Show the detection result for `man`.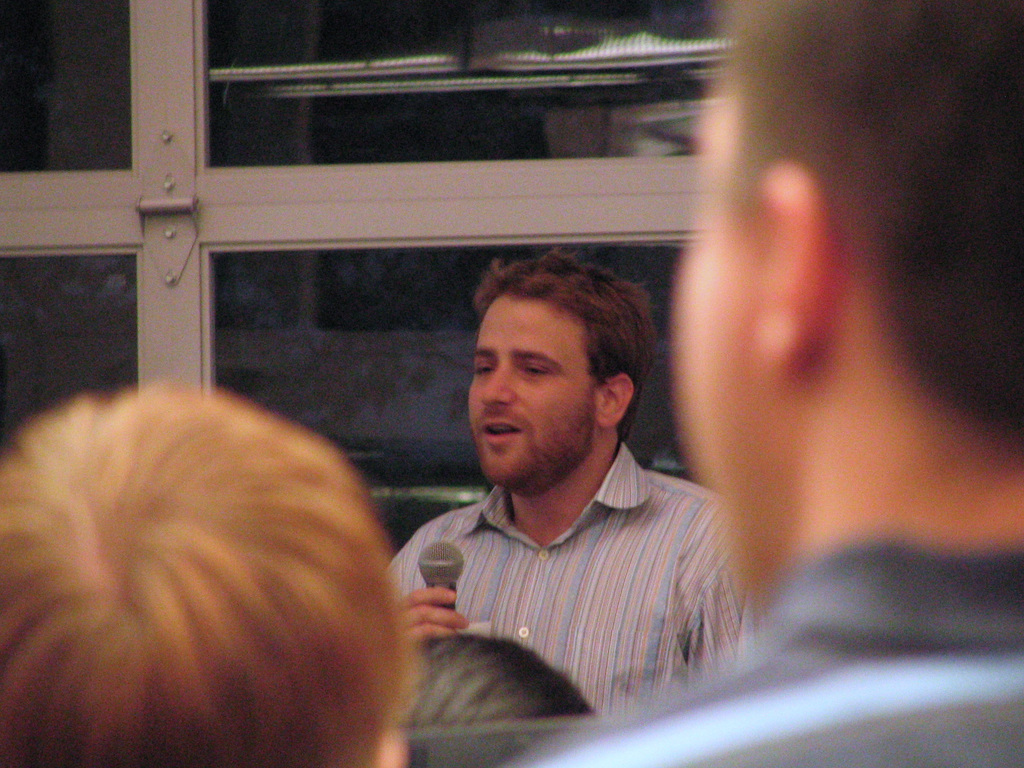
<region>523, 0, 1023, 767</region>.
